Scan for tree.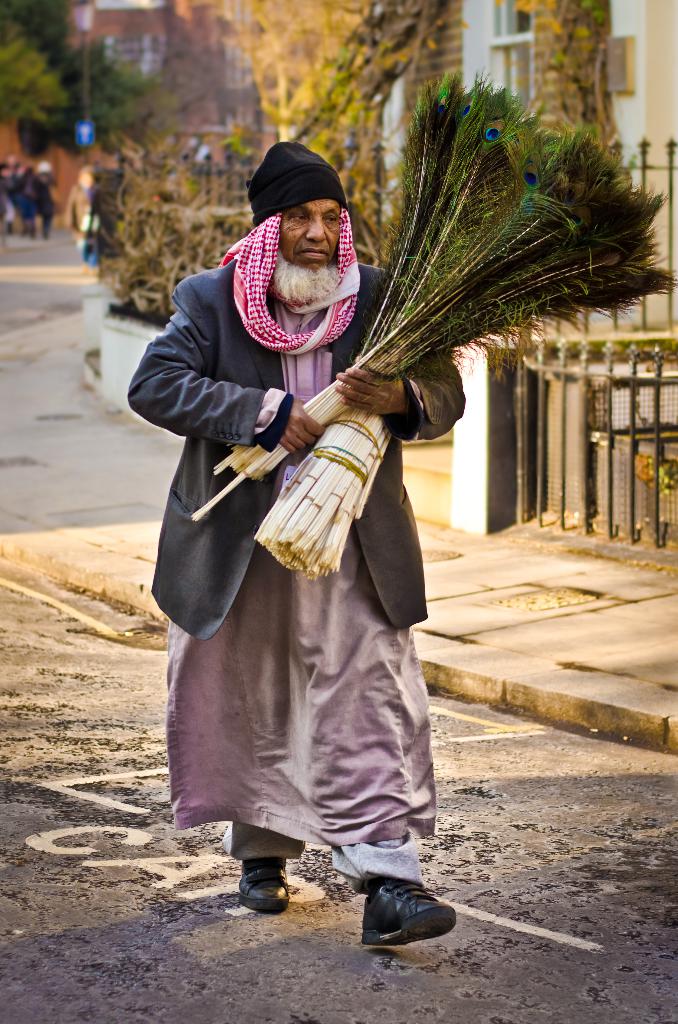
Scan result: region(513, 1, 631, 175).
